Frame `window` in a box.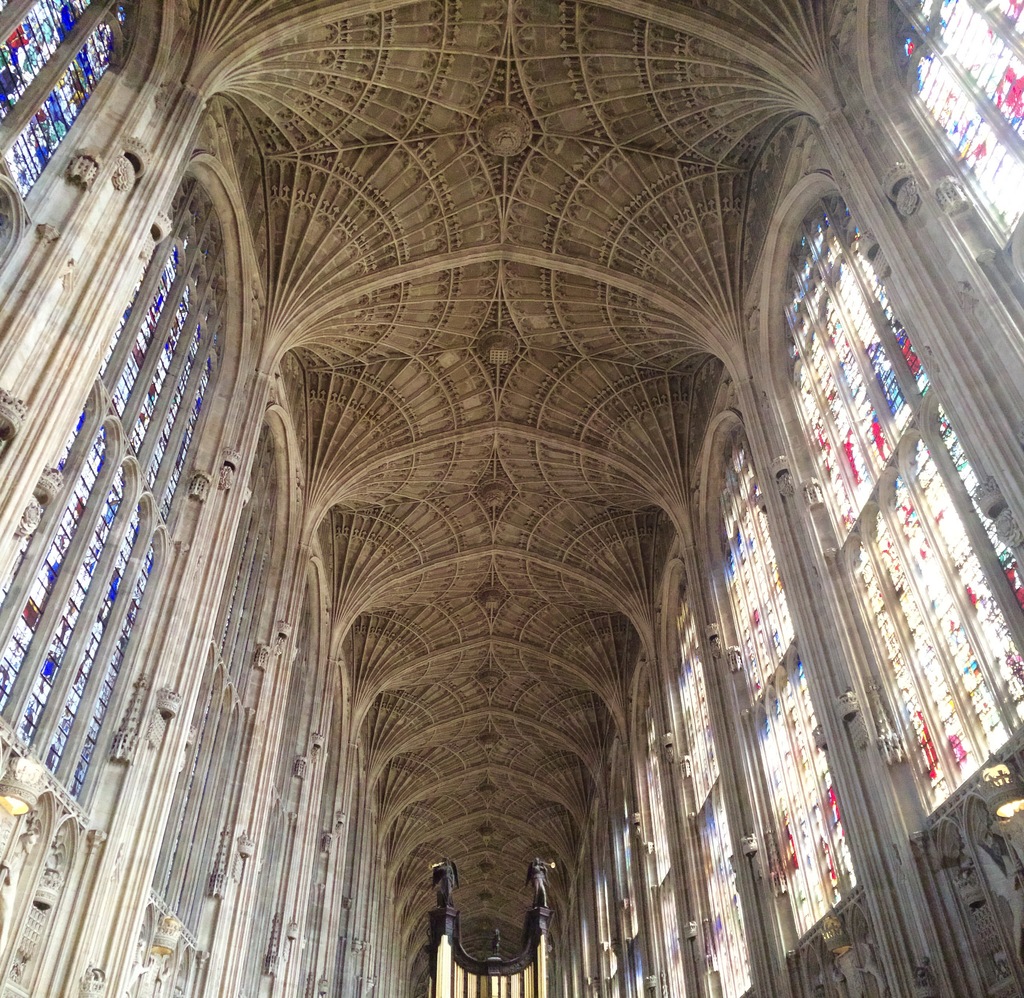
886,0,1023,308.
